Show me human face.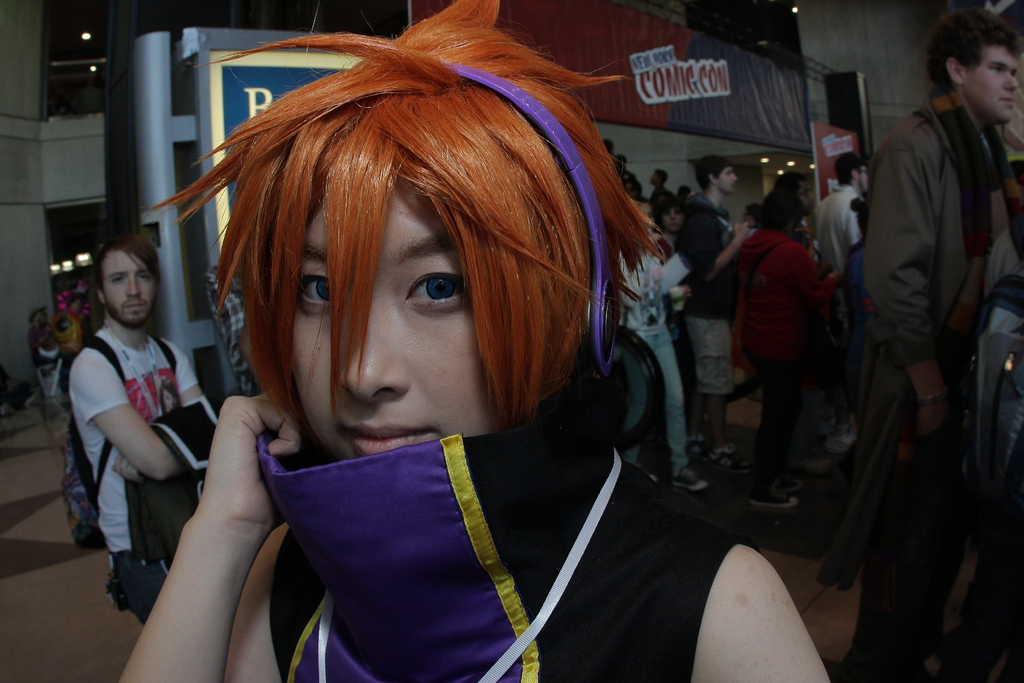
human face is here: box=[285, 183, 500, 459].
